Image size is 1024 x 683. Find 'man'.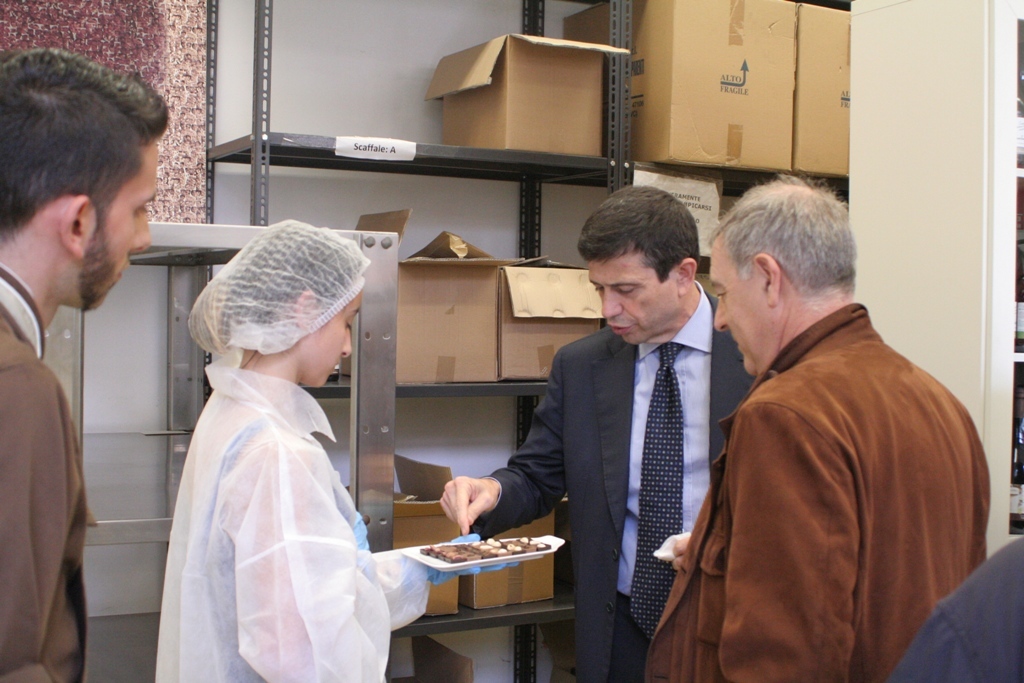
[441, 176, 754, 682].
